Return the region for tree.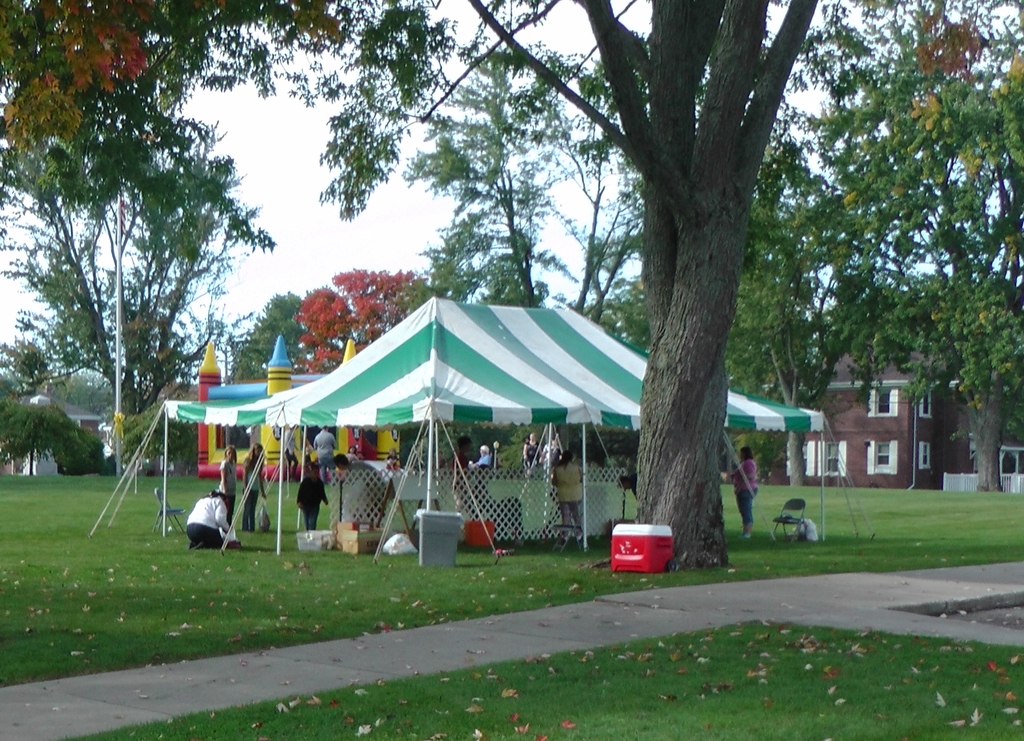
216/286/312/386.
